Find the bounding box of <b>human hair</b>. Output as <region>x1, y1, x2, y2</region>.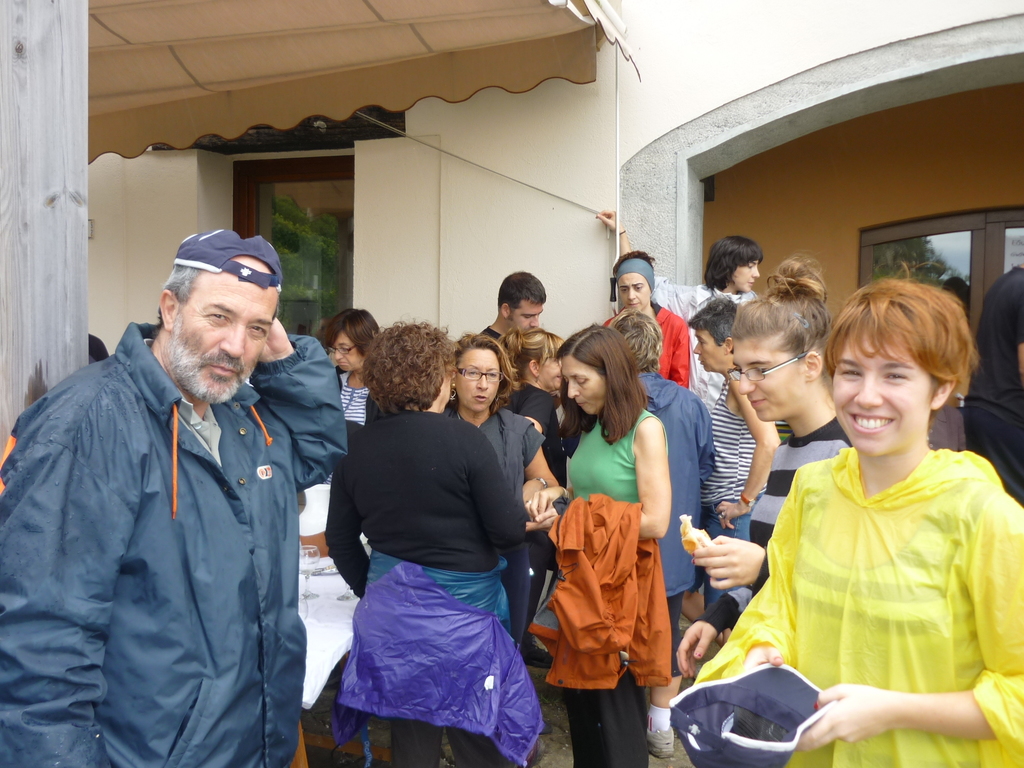
<region>499, 323, 564, 385</region>.
